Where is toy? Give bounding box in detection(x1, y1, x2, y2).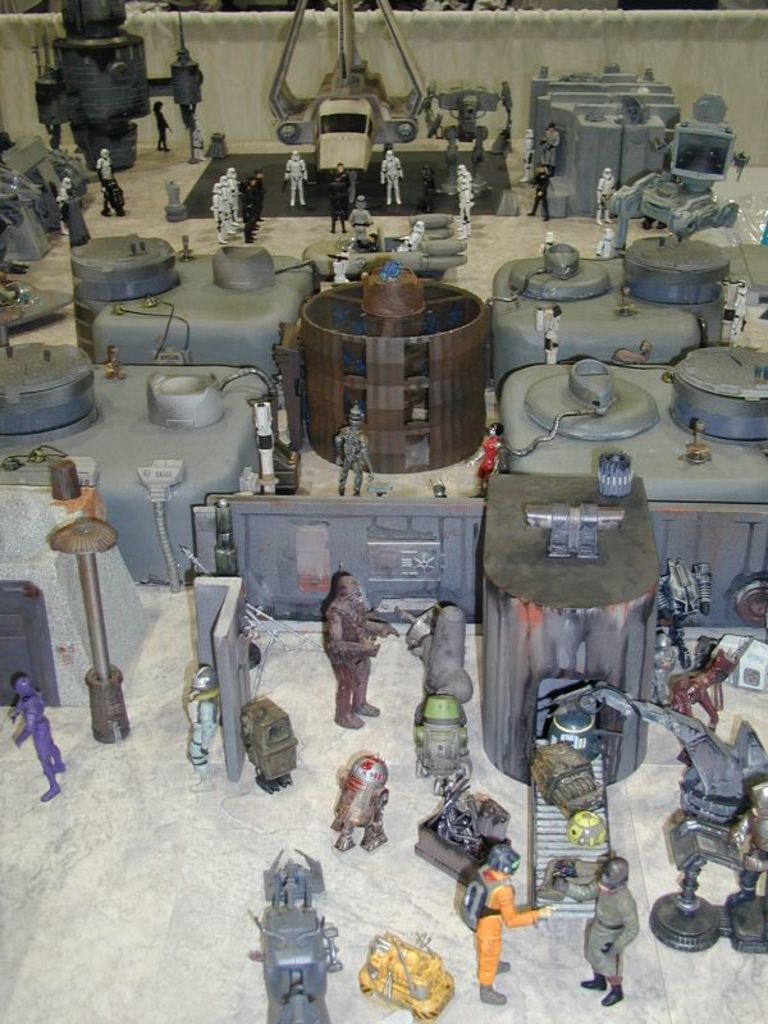
detection(335, 407, 372, 498).
